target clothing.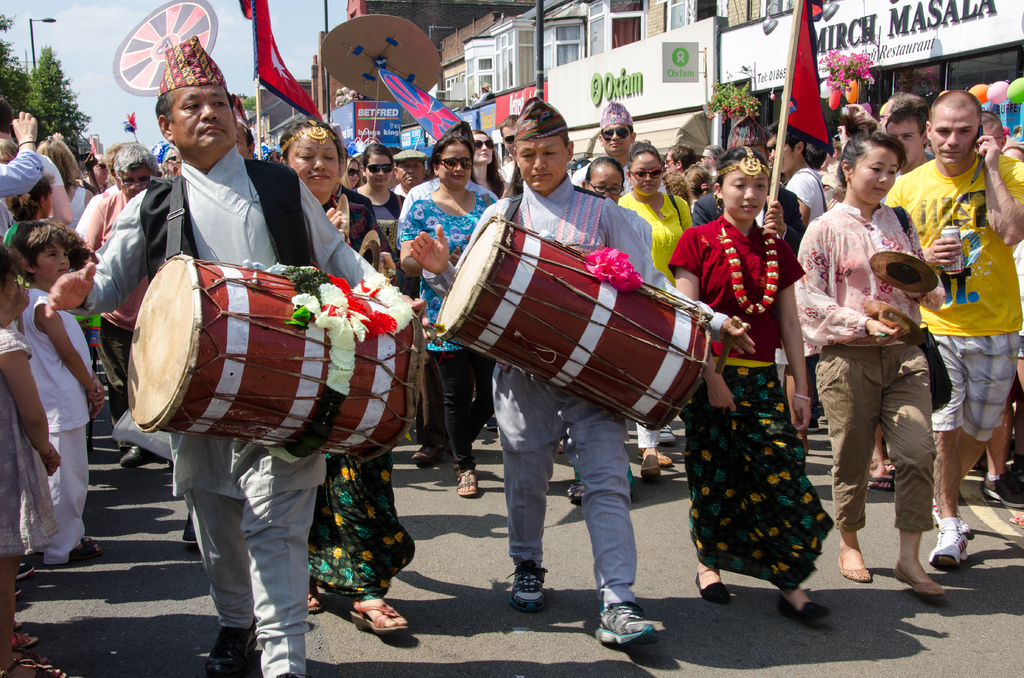
Target region: [x1=795, y1=198, x2=943, y2=534].
